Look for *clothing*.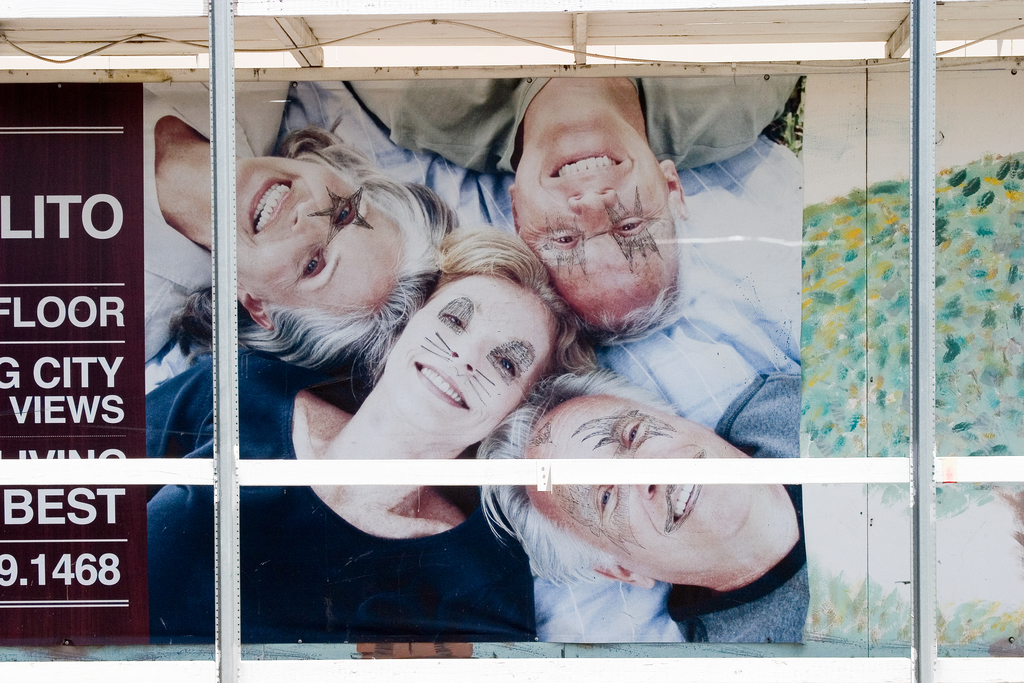
Found: (136, 79, 263, 375).
